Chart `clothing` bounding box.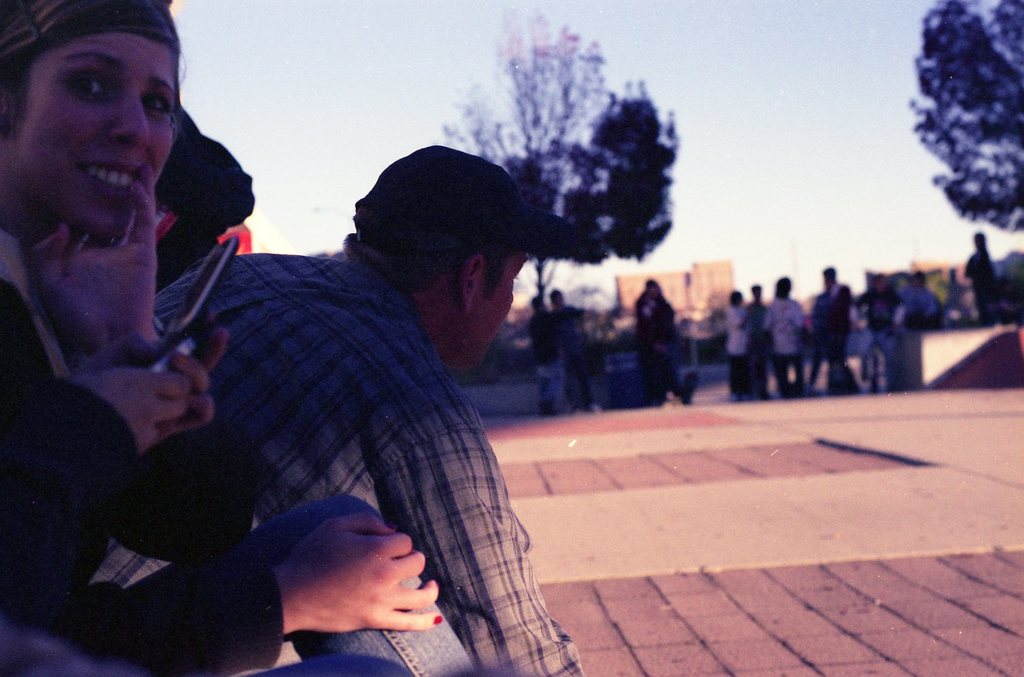
Charted: [553, 303, 592, 418].
